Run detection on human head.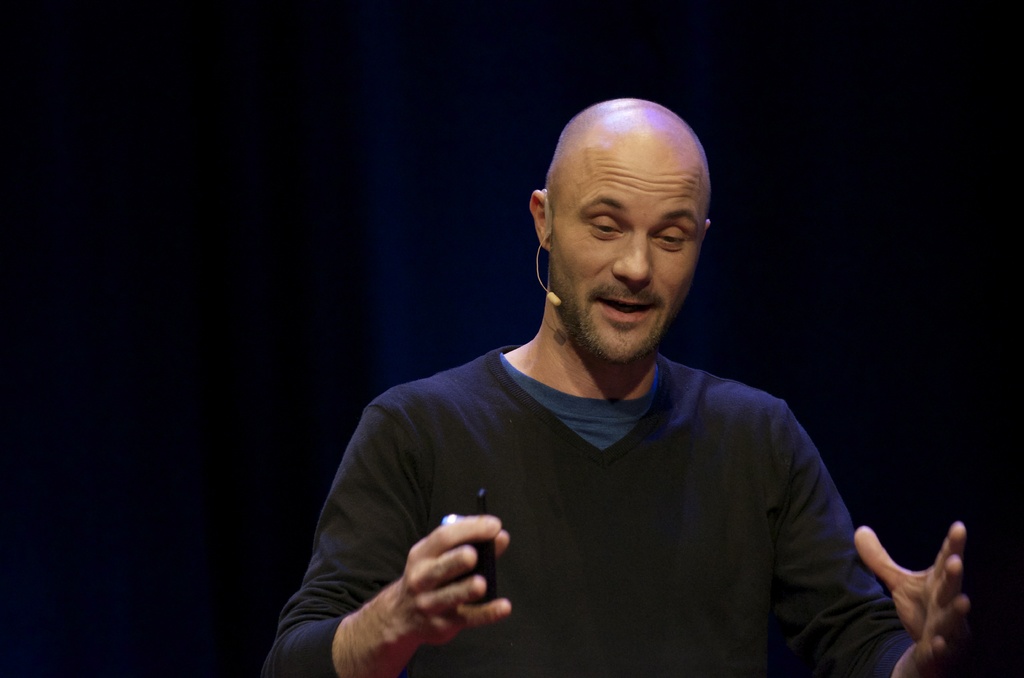
Result: left=532, top=92, right=711, bottom=347.
